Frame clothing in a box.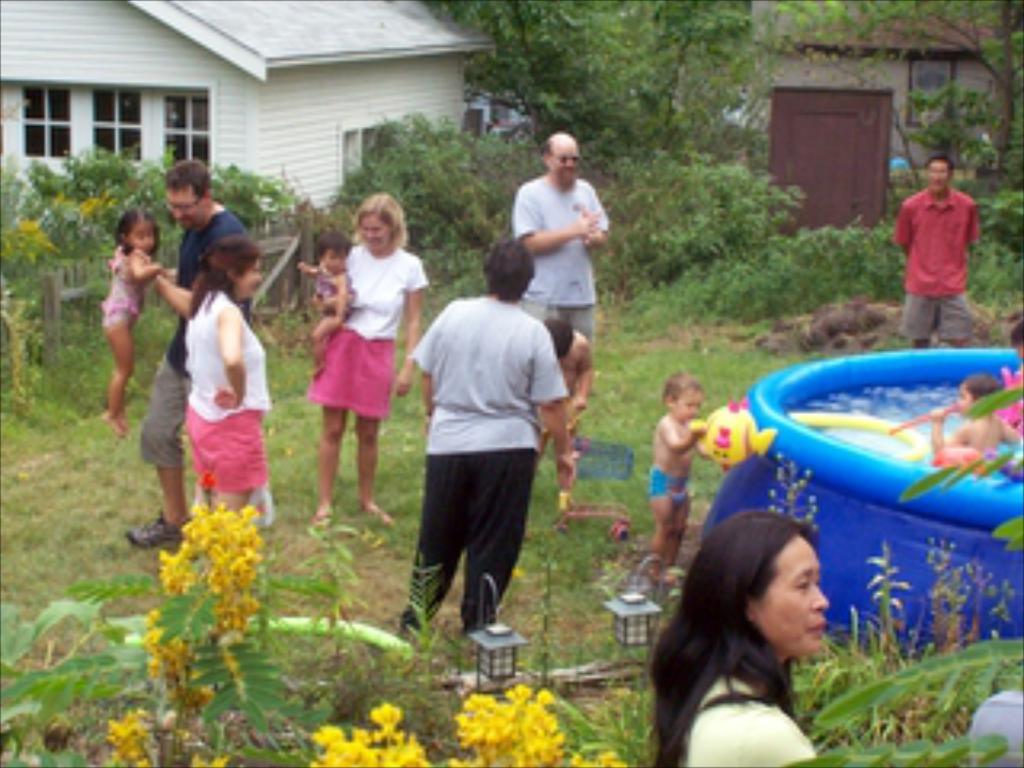
region(406, 304, 557, 650).
